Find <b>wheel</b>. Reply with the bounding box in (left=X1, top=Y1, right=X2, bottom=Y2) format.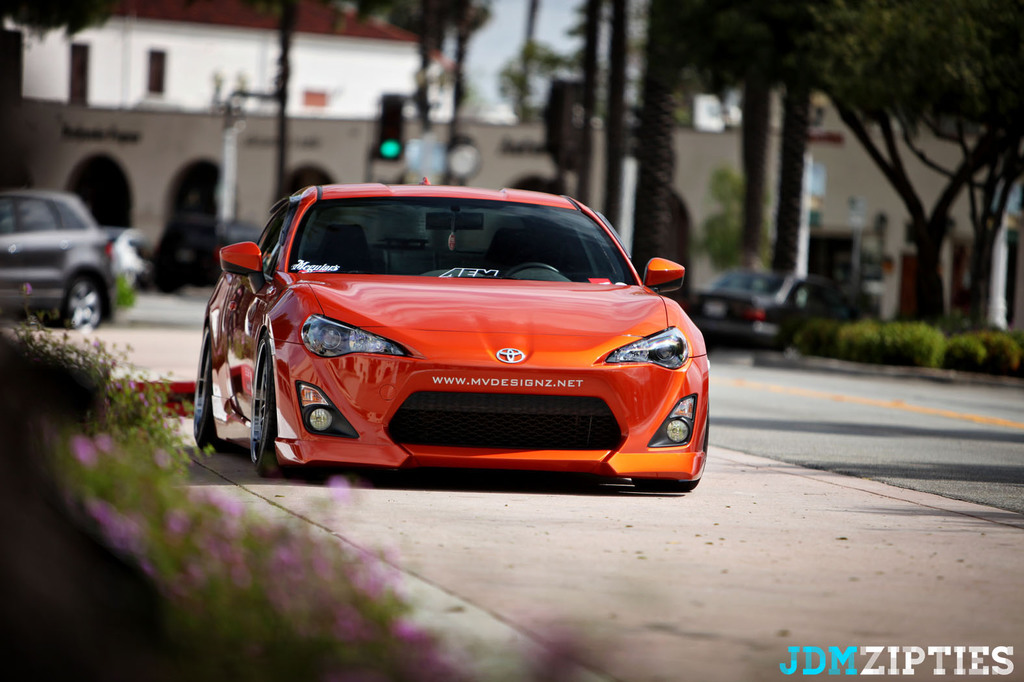
(left=185, top=331, right=227, bottom=446).
